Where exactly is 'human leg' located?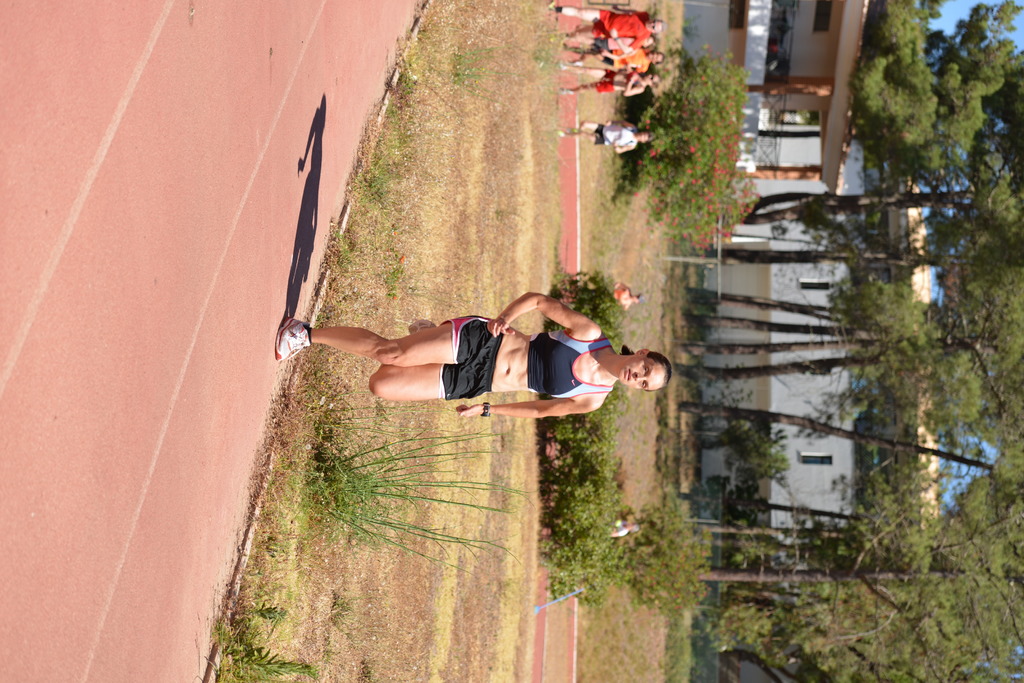
Its bounding box is 275/310/502/368.
